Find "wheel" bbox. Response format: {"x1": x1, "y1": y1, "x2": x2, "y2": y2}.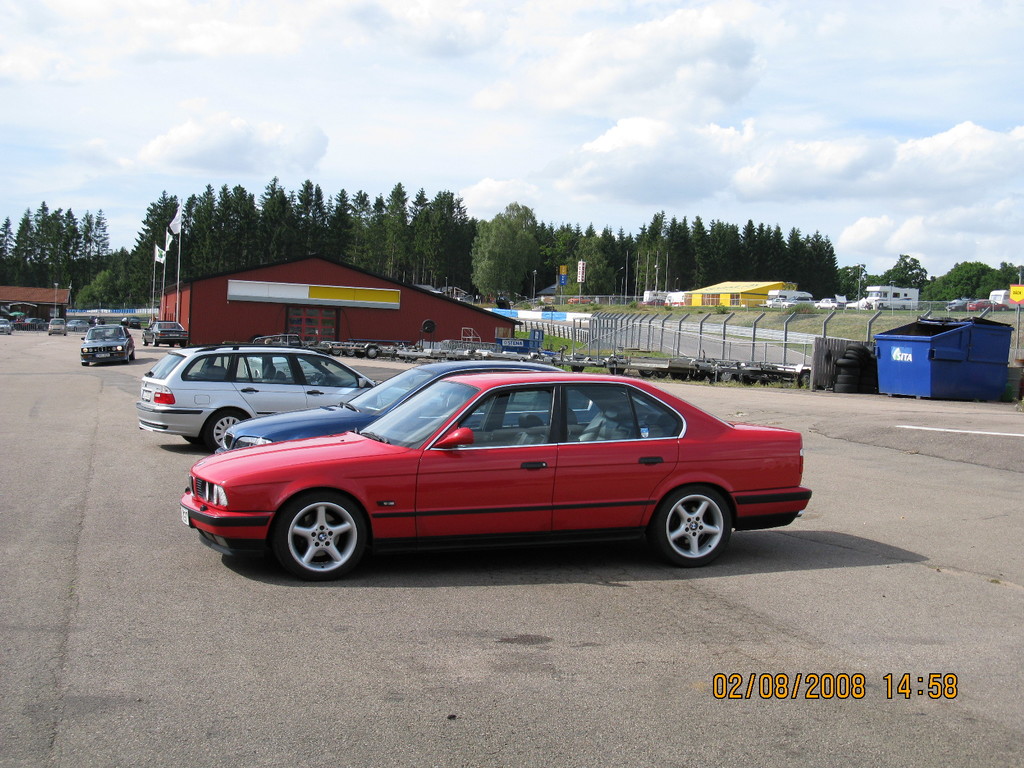
{"x1": 795, "y1": 372, "x2": 809, "y2": 387}.
